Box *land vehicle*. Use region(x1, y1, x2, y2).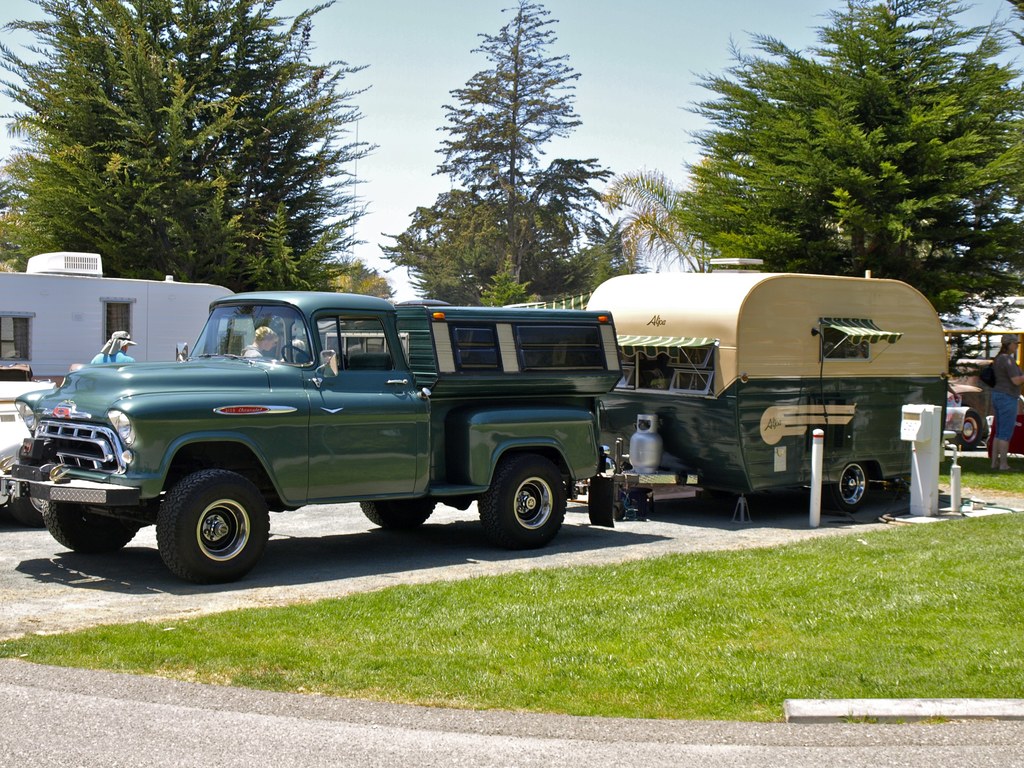
region(952, 355, 1023, 451).
